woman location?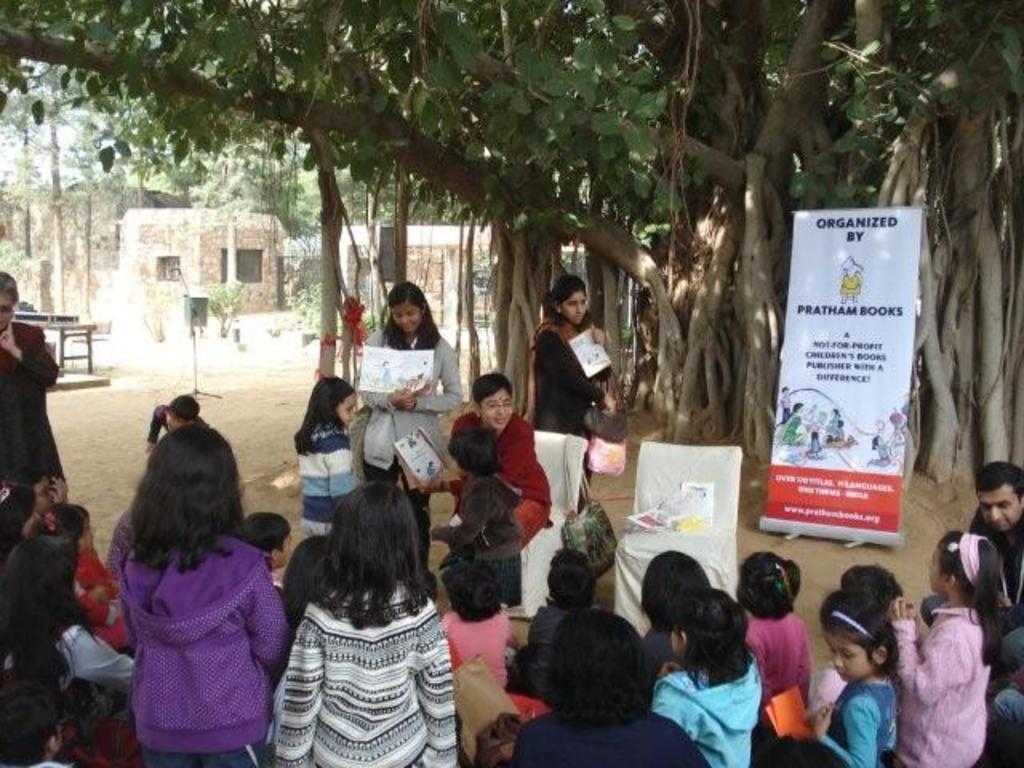
[x1=357, y1=282, x2=466, y2=595]
